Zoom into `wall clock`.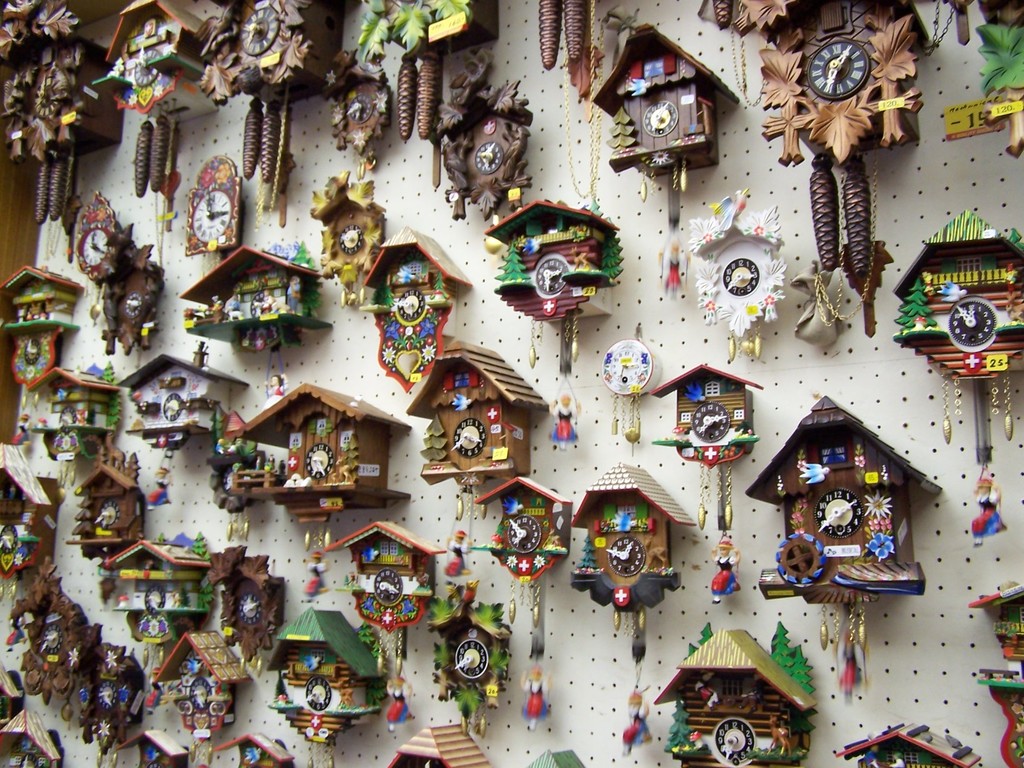
Zoom target: x1=960 y1=576 x2=1023 y2=767.
